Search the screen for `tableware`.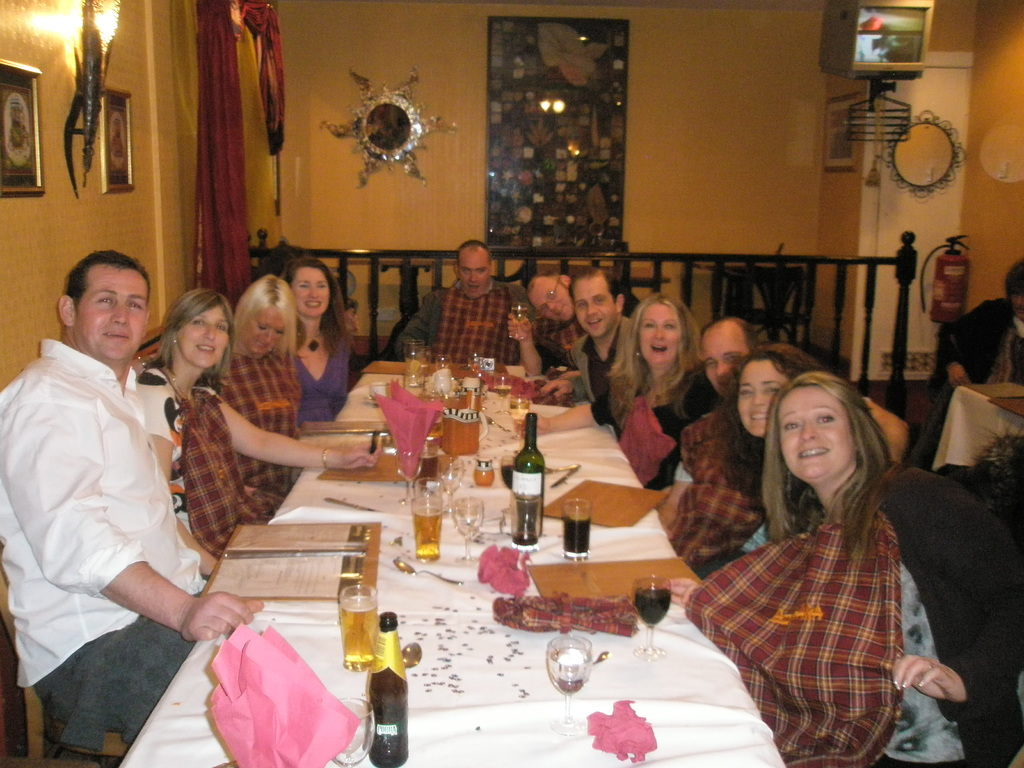
Found at detection(550, 460, 580, 490).
